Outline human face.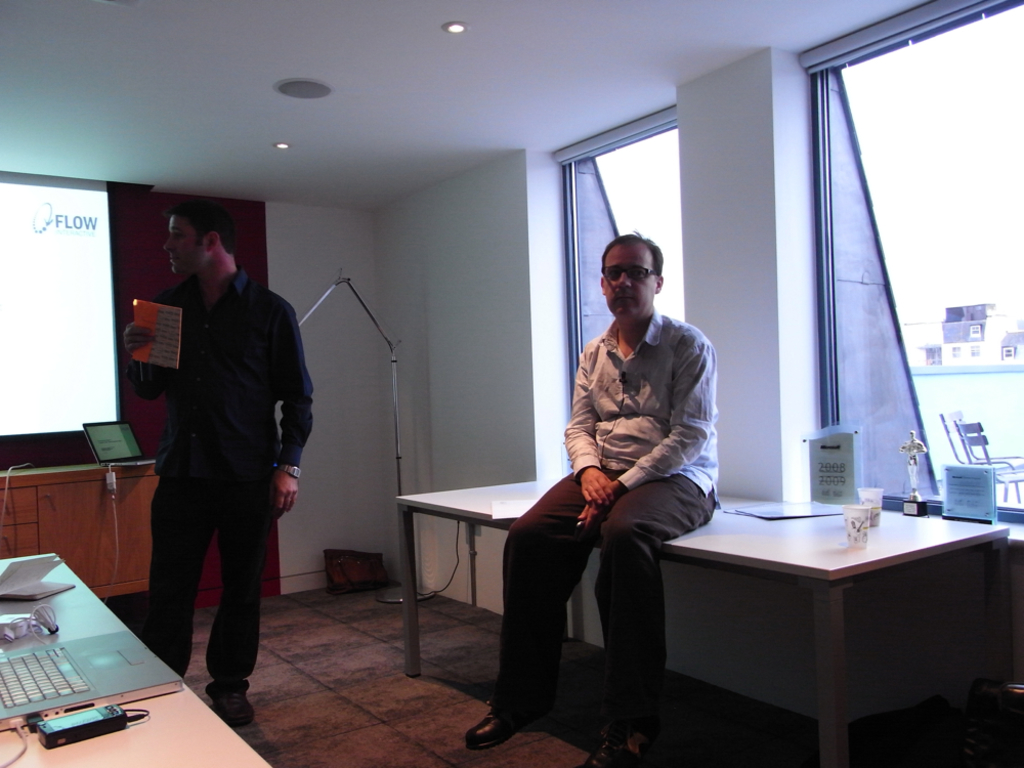
Outline: bbox=[598, 238, 654, 323].
